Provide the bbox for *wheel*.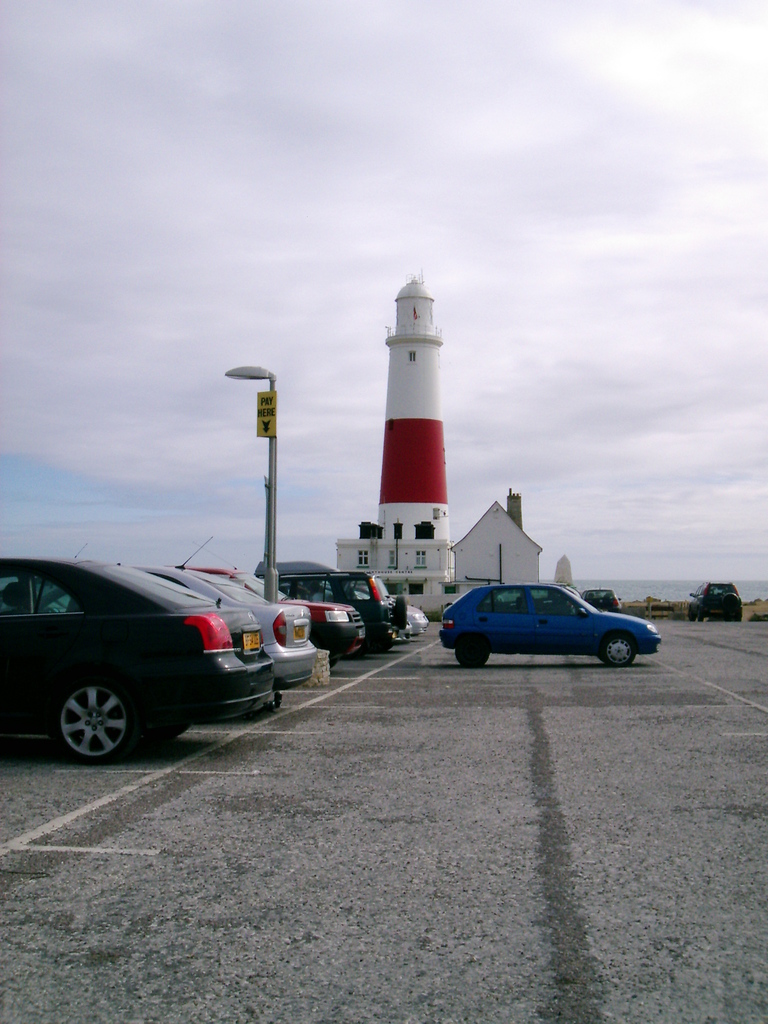
{"left": 47, "top": 675, "right": 141, "bottom": 758}.
